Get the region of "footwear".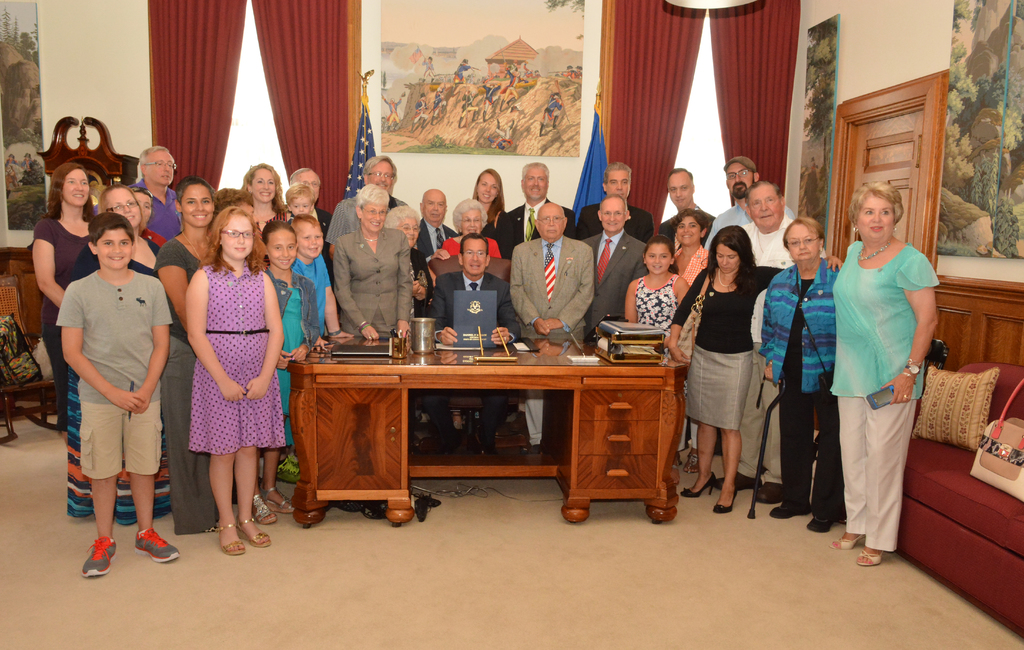
rect(265, 486, 294, 519).
